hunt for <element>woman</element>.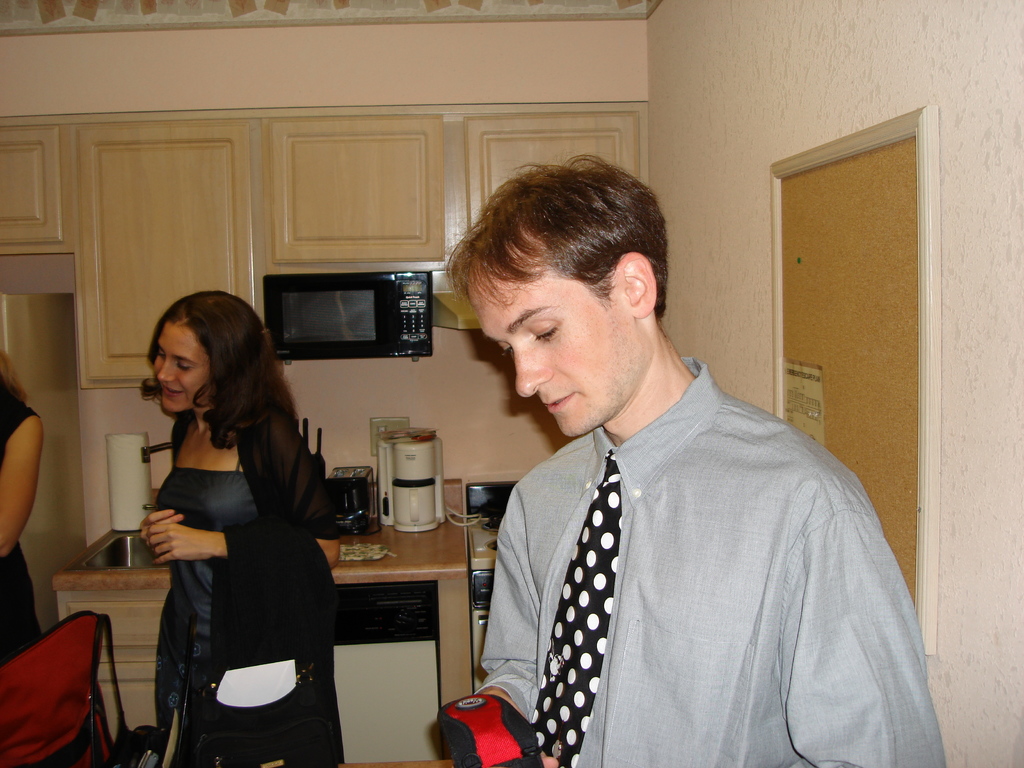
Hunted down at 131:289:336:767.
